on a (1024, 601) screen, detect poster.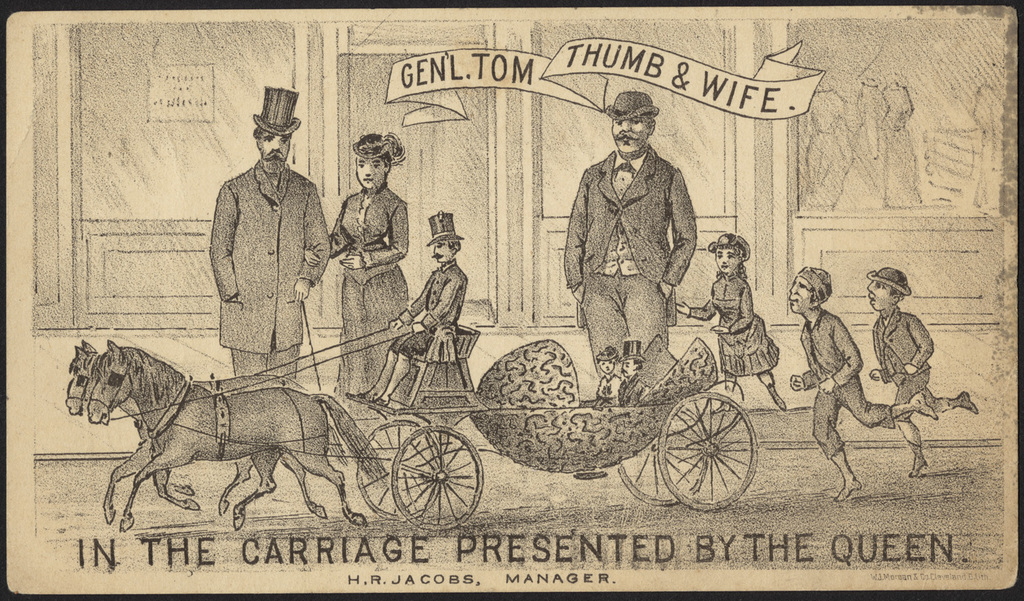
x1=0, y1=0, x2=1023, y2=600.
